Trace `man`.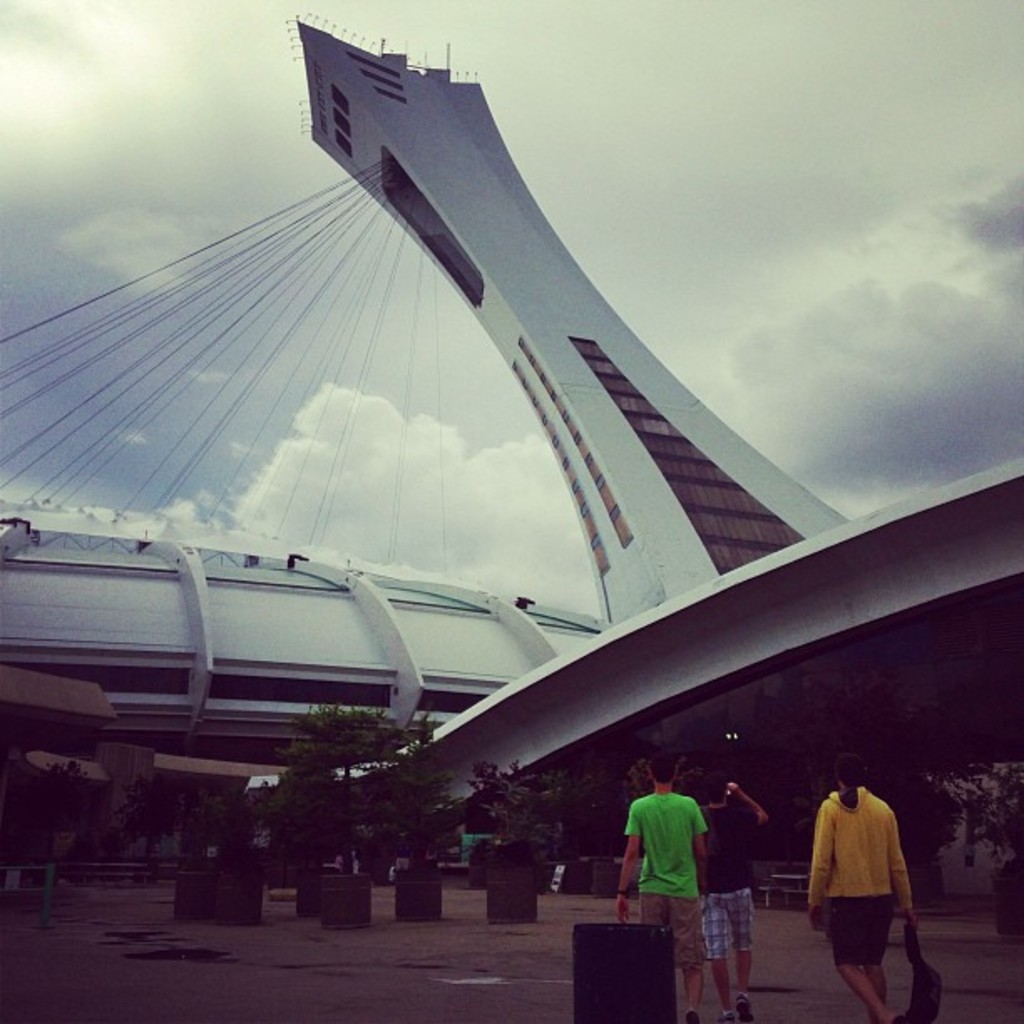
Traced to region(606, 756, 711, 1022).
